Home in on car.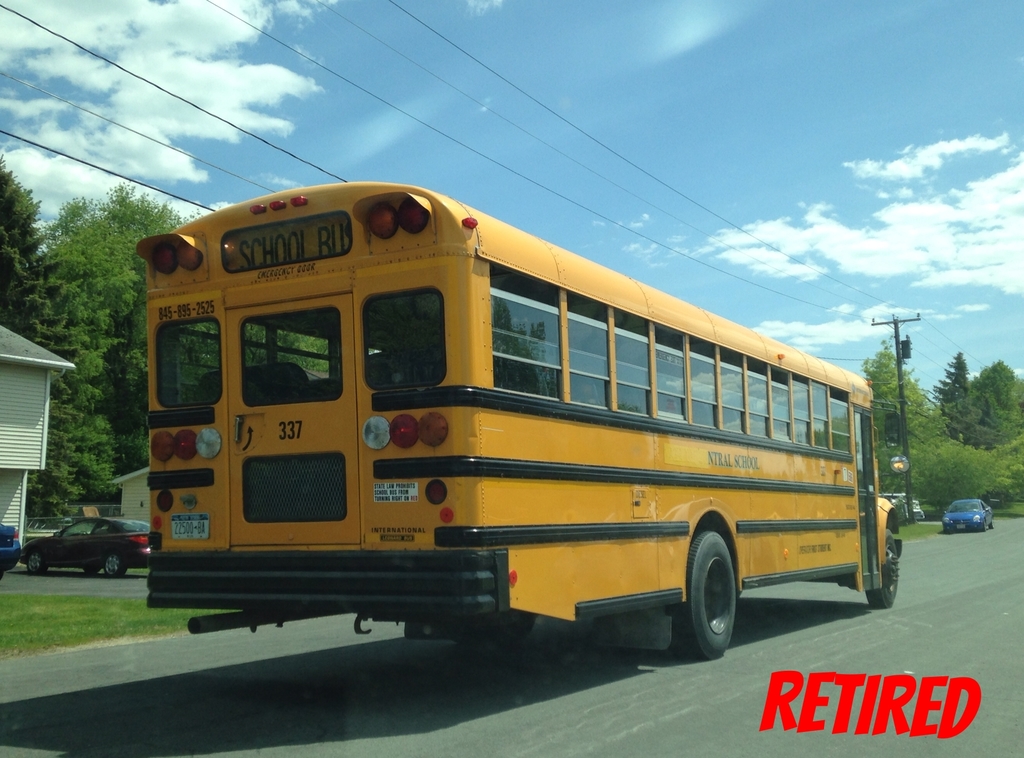
Homed in at box=[0, 520, 22, 572].
